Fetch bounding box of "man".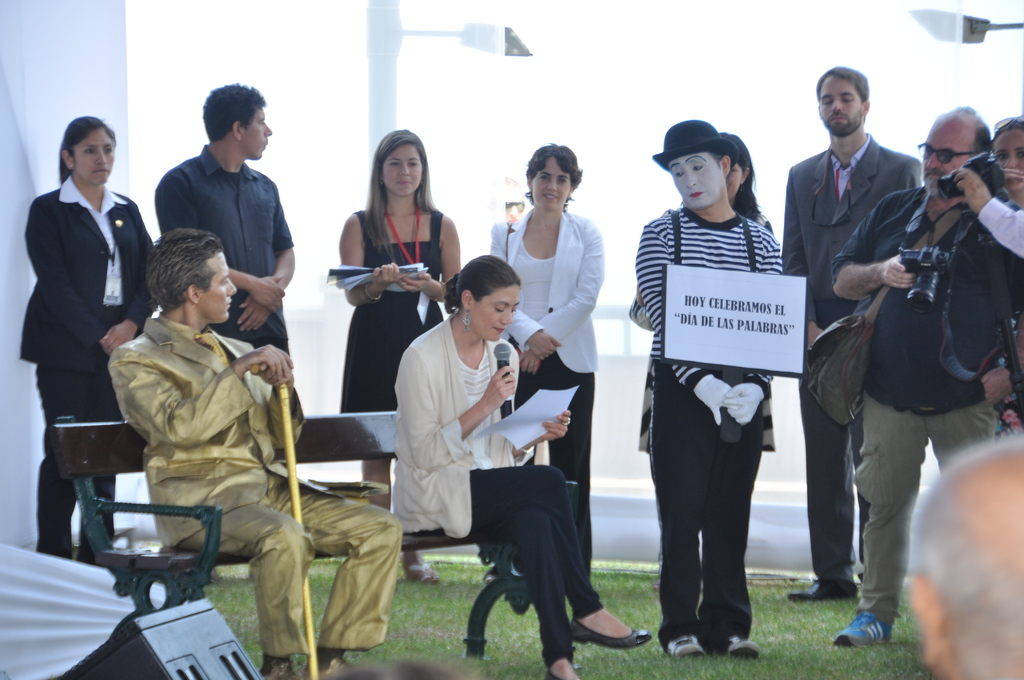
Bbox: 156,84,294,354.
